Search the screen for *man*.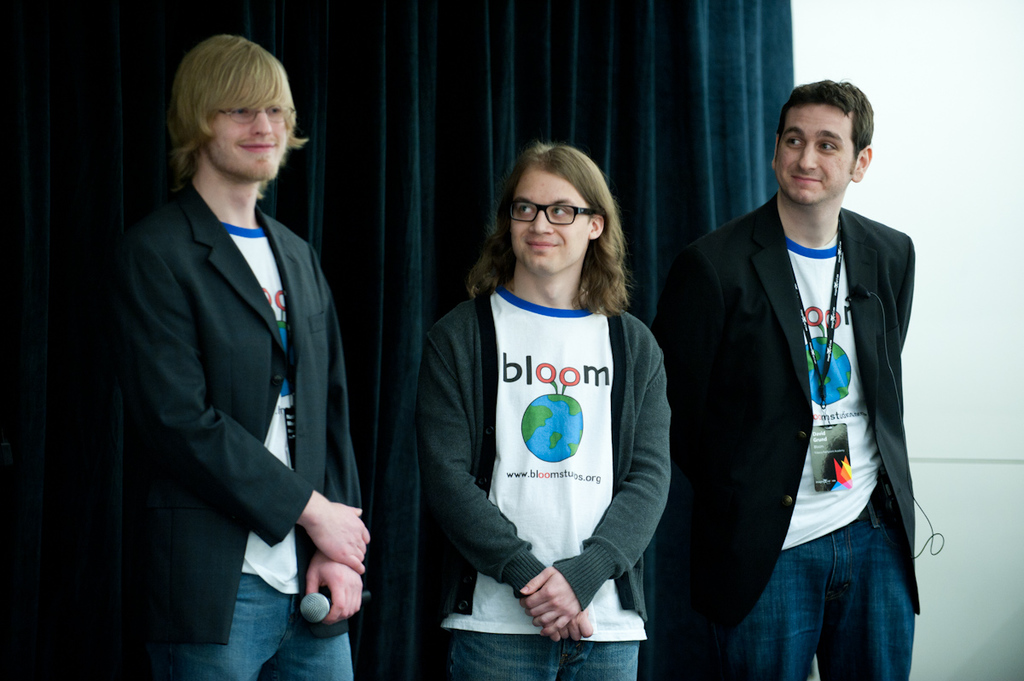
Found at <box>119,32,374,680</box>.
